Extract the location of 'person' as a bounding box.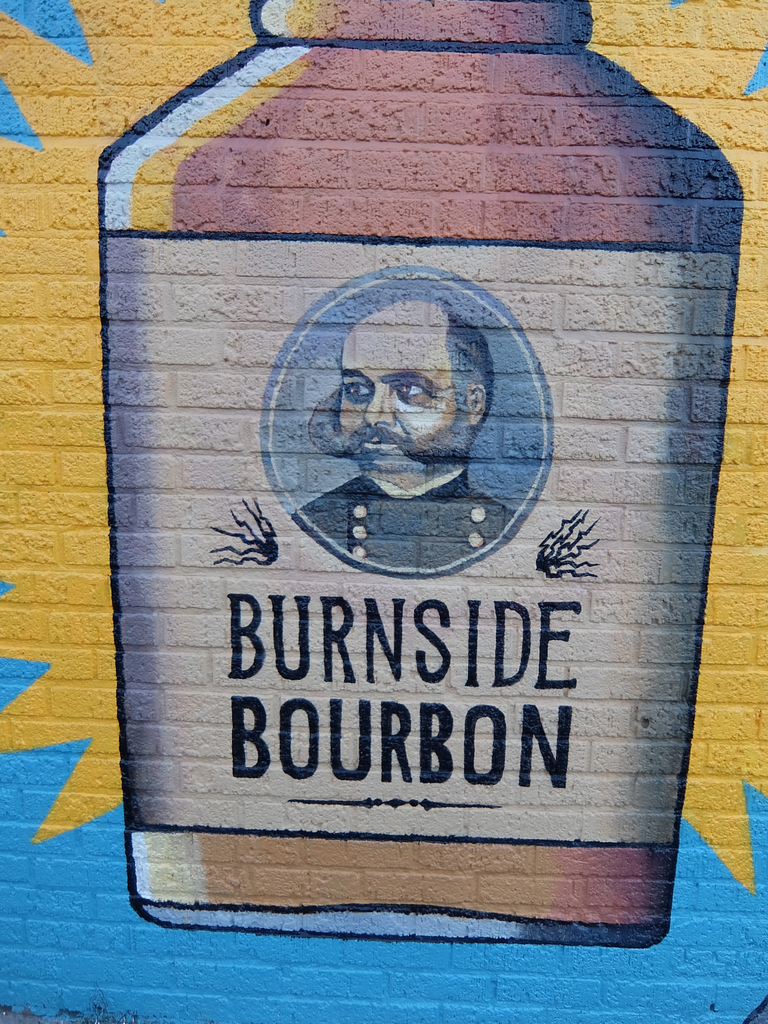
left=290, top=299, right=523, bottom=564.
